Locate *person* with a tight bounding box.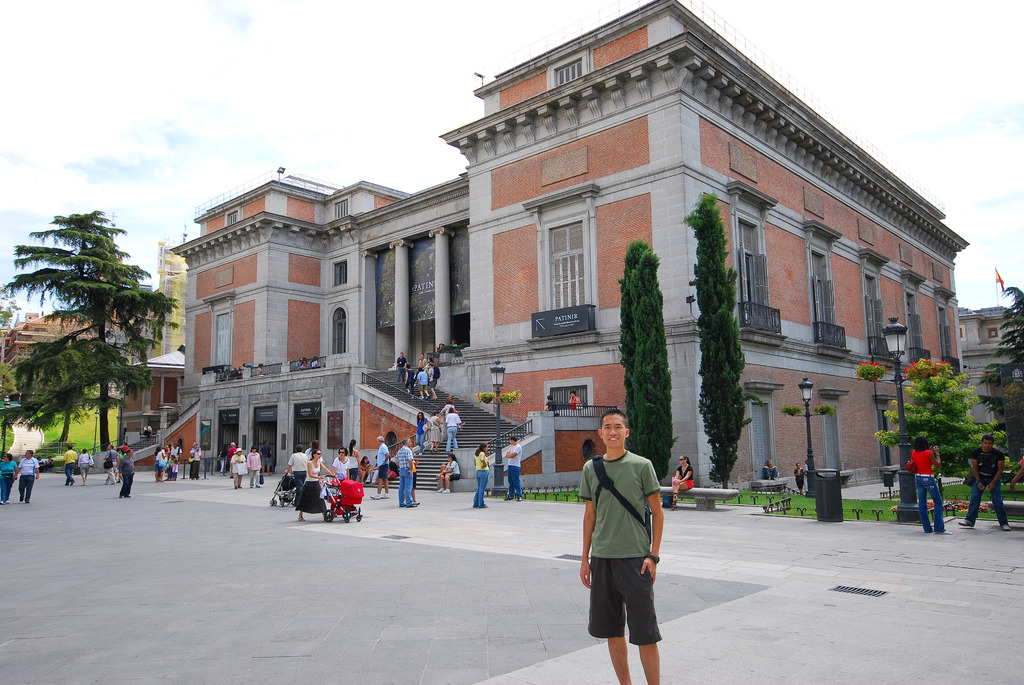
pyautogui.locateOnScreen(766, 459, 780, 479).
